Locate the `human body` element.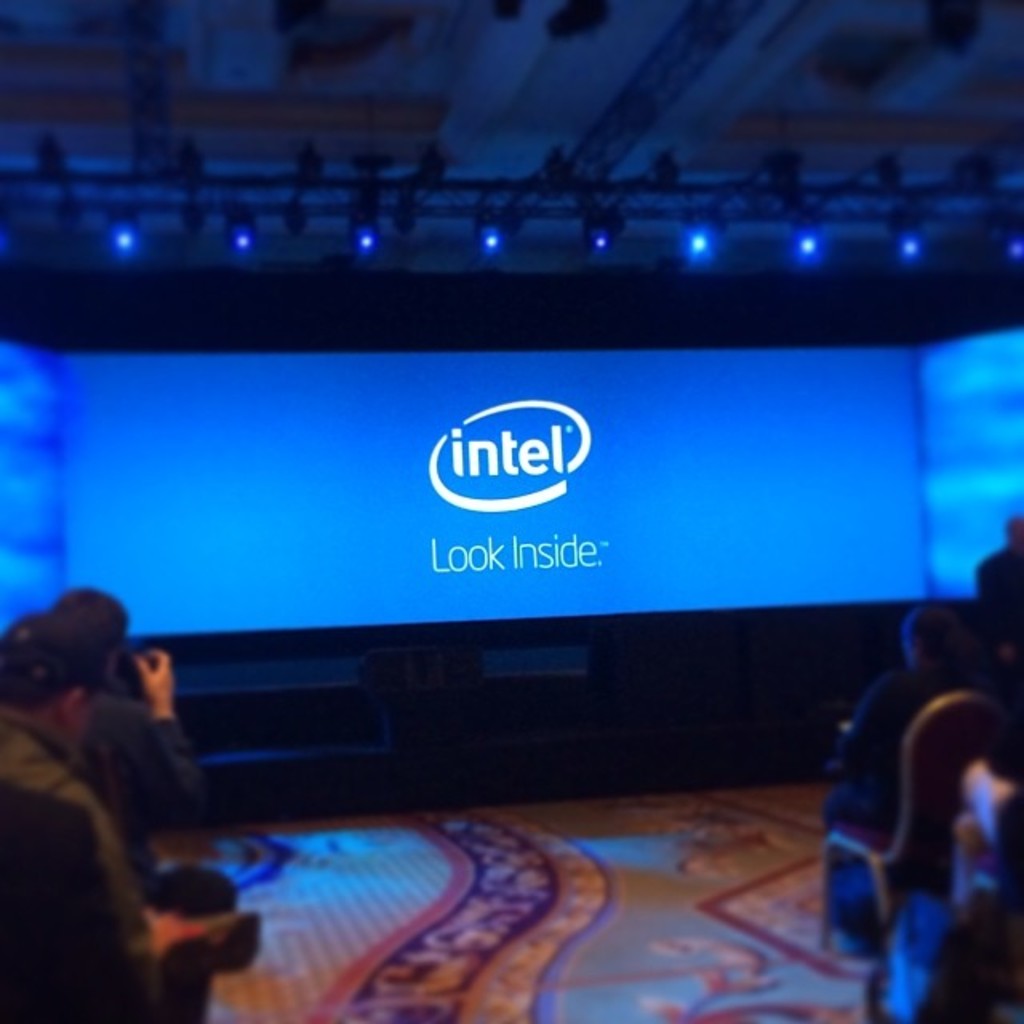
Element bbox: (67, 643, 246, 902).
